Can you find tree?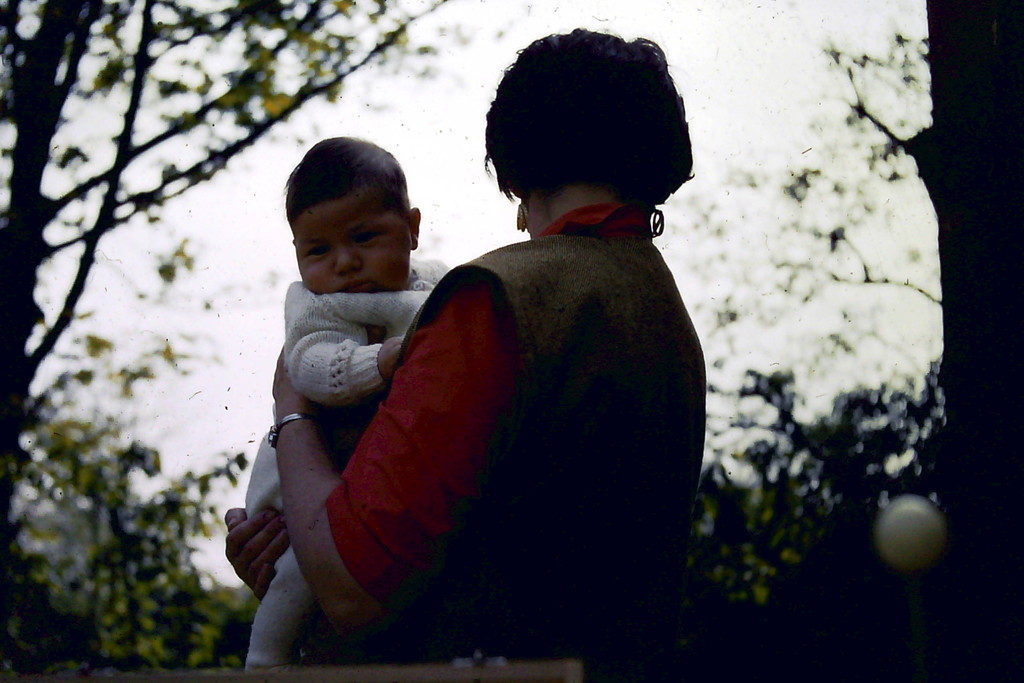
Yes, bounding box: (0, 0, 464, 552).
